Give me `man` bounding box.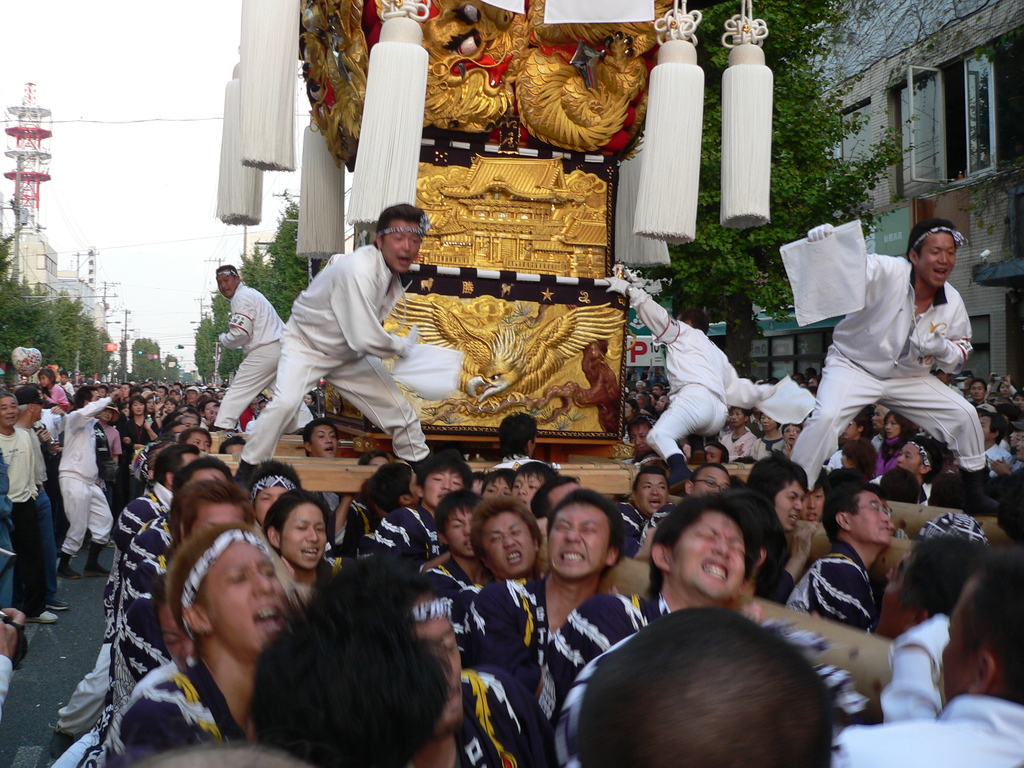
box(0, 395, 44, 625).
